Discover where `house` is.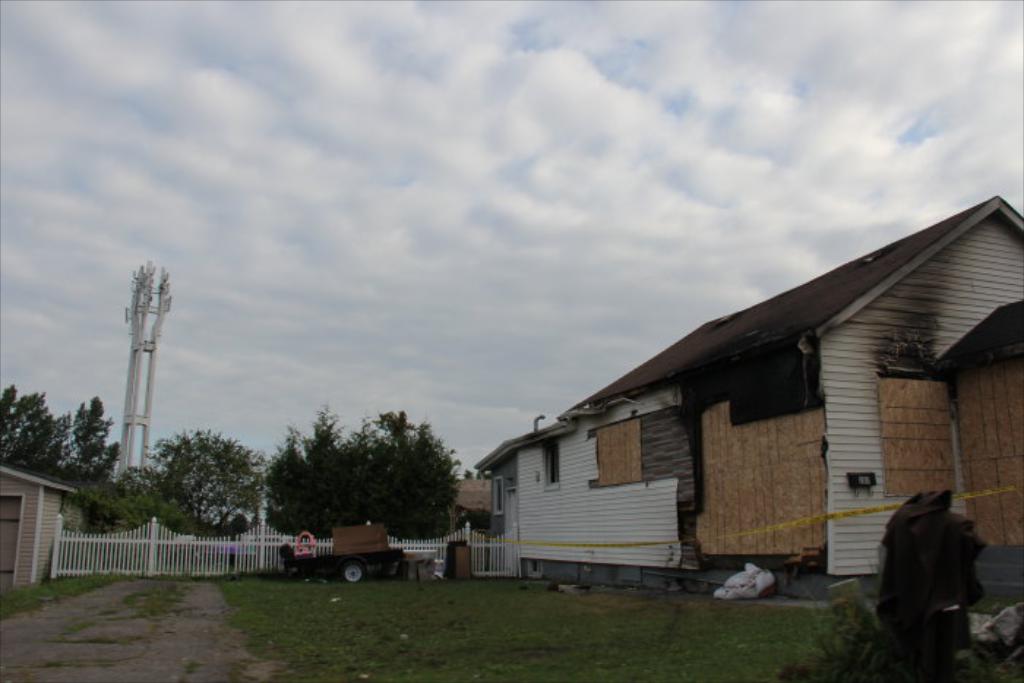
Discovered at box=[0, 459, 76, 595].
